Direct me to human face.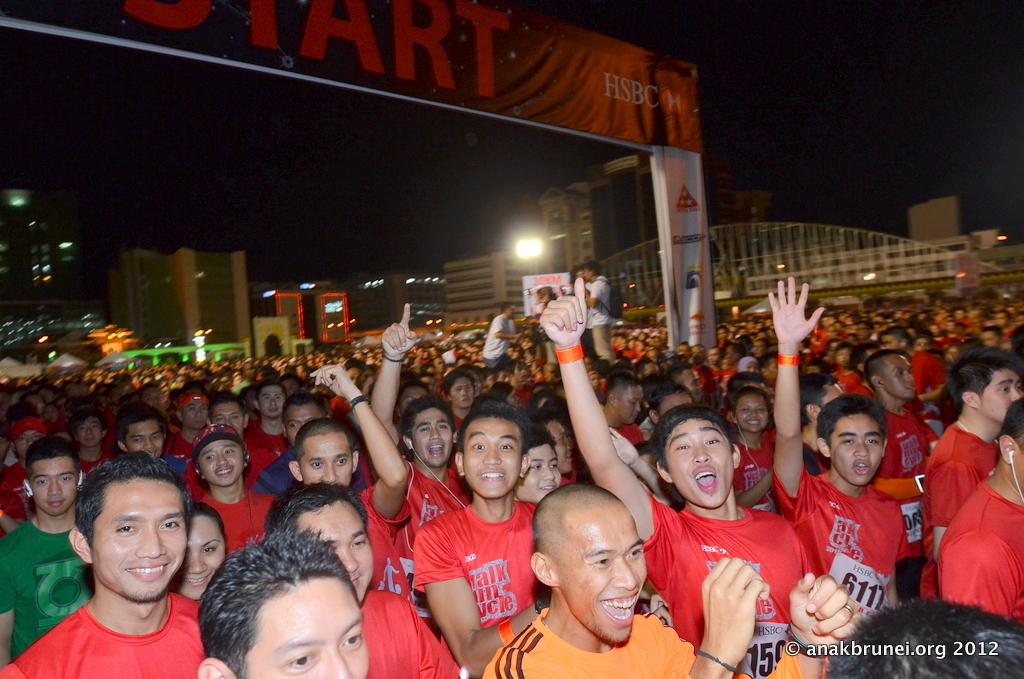
Direction: select_region(260, 383, 284, 416).
